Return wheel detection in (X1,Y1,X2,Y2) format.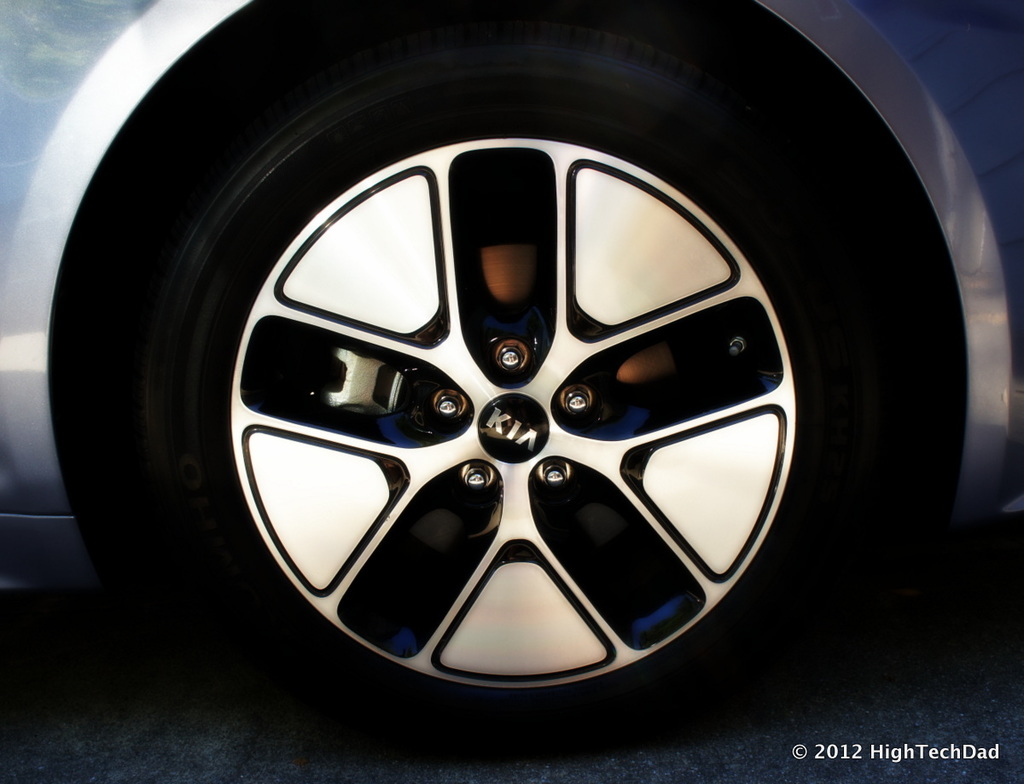
(135,15,878,761).
